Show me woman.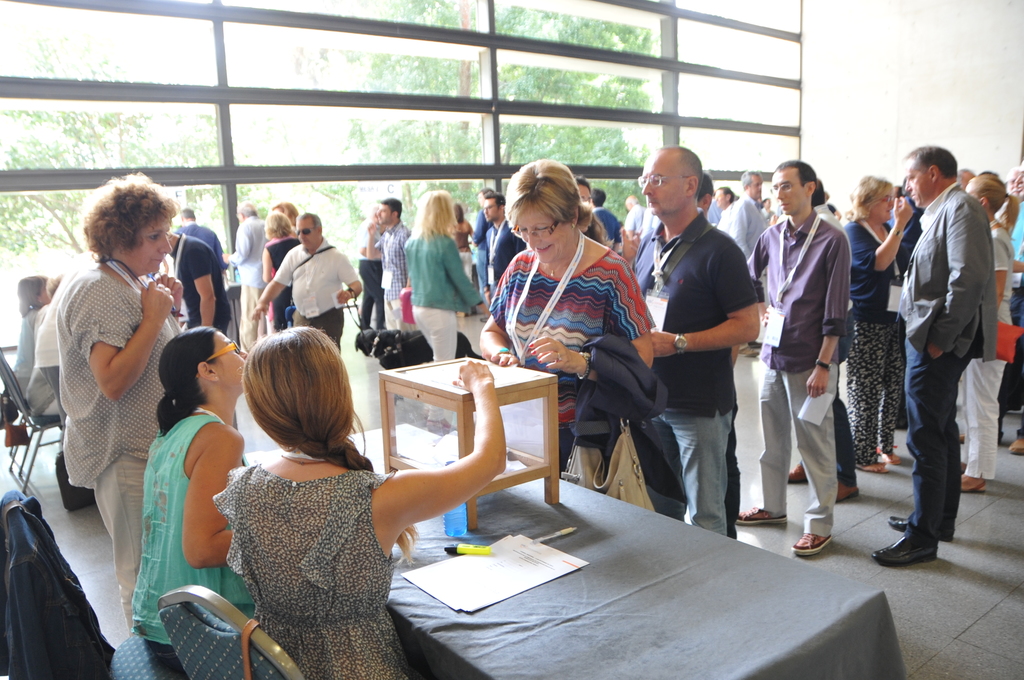
woman is here: 845:172:915:476.
